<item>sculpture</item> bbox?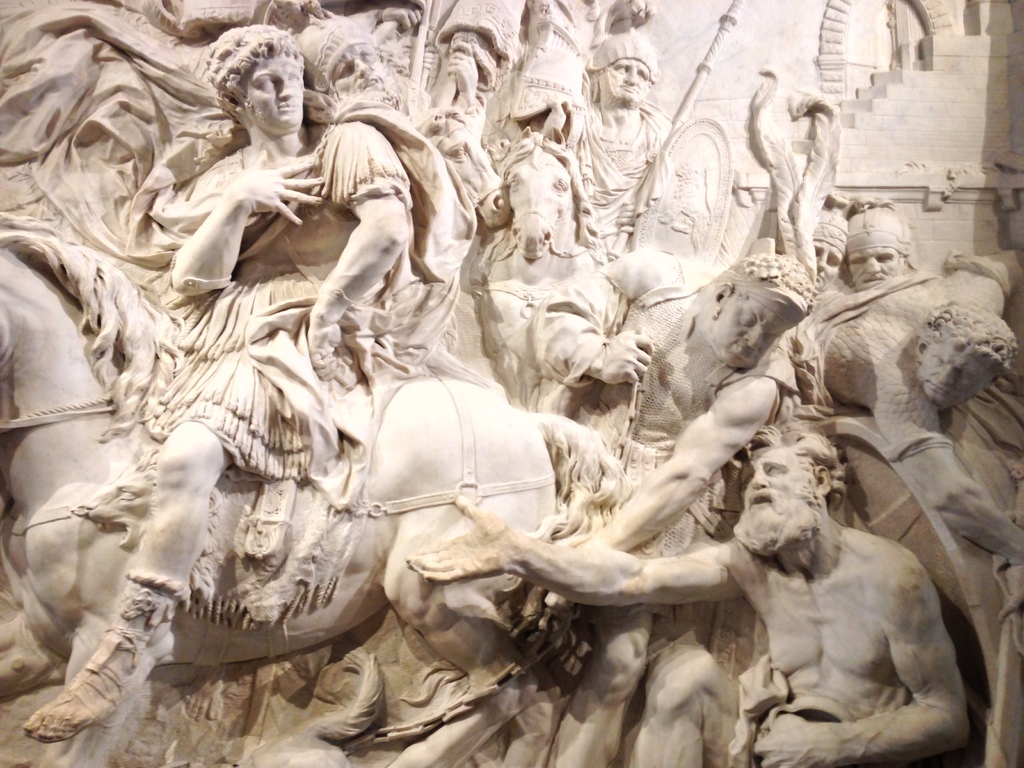
(left=294, top=8, right=444, bottom=133)
